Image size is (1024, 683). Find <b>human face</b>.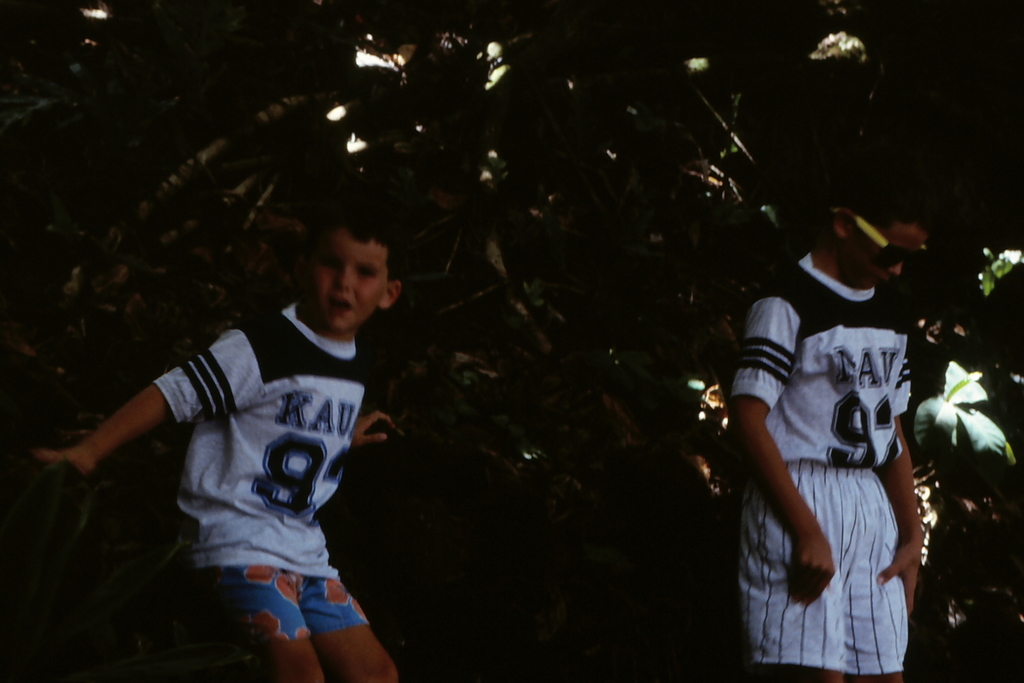
rect(841, 226, 927, 283).
